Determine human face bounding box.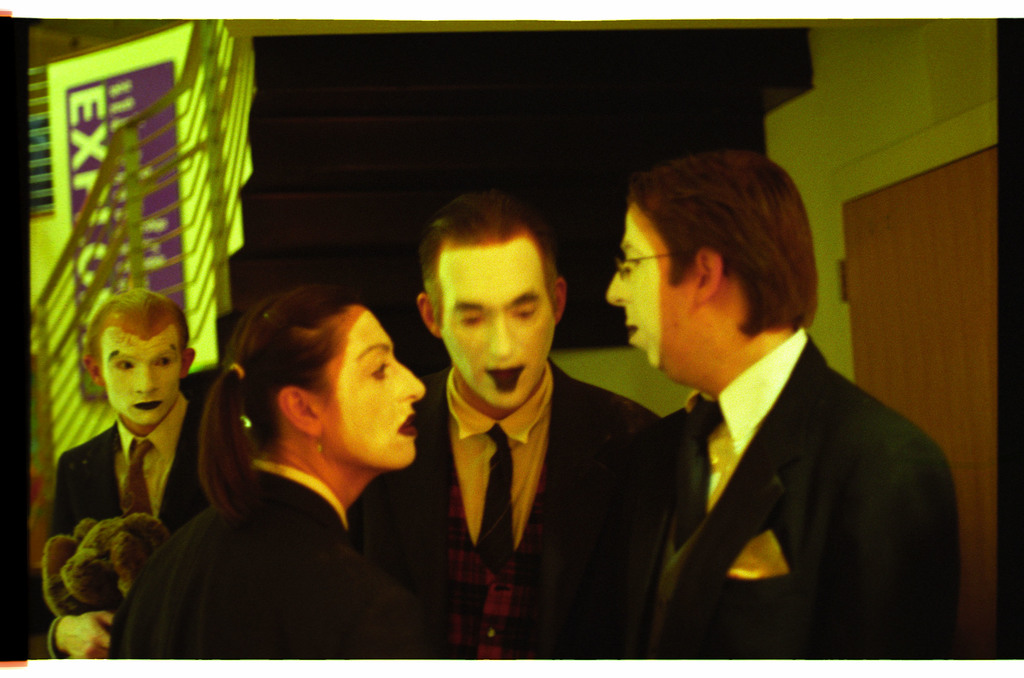
Determined: <box>97,323,186,426</box>.
